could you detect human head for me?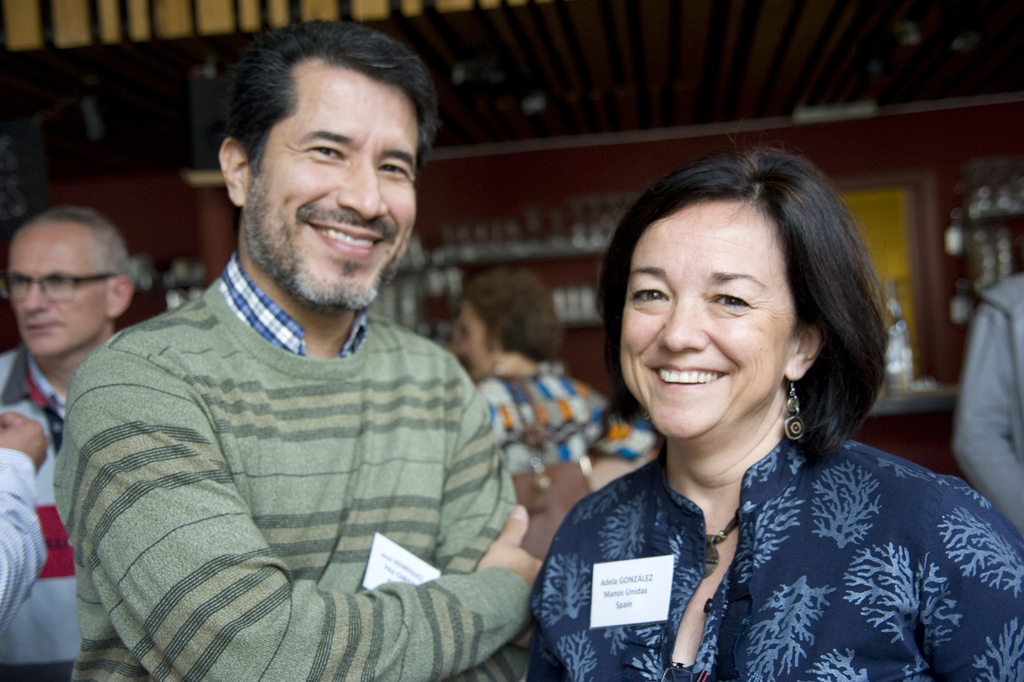
Detection result: {"left": 452, "top": 267, "right": 566, "bottom": 376}.
